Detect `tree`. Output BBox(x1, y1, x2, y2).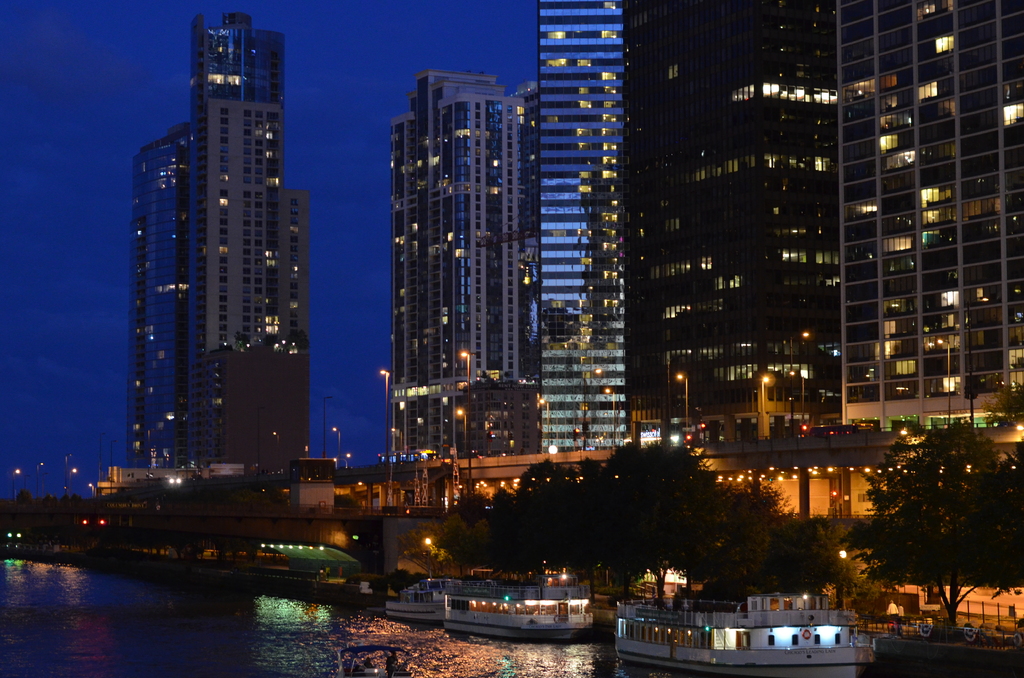
BBox(861, 386, 990, 644).
